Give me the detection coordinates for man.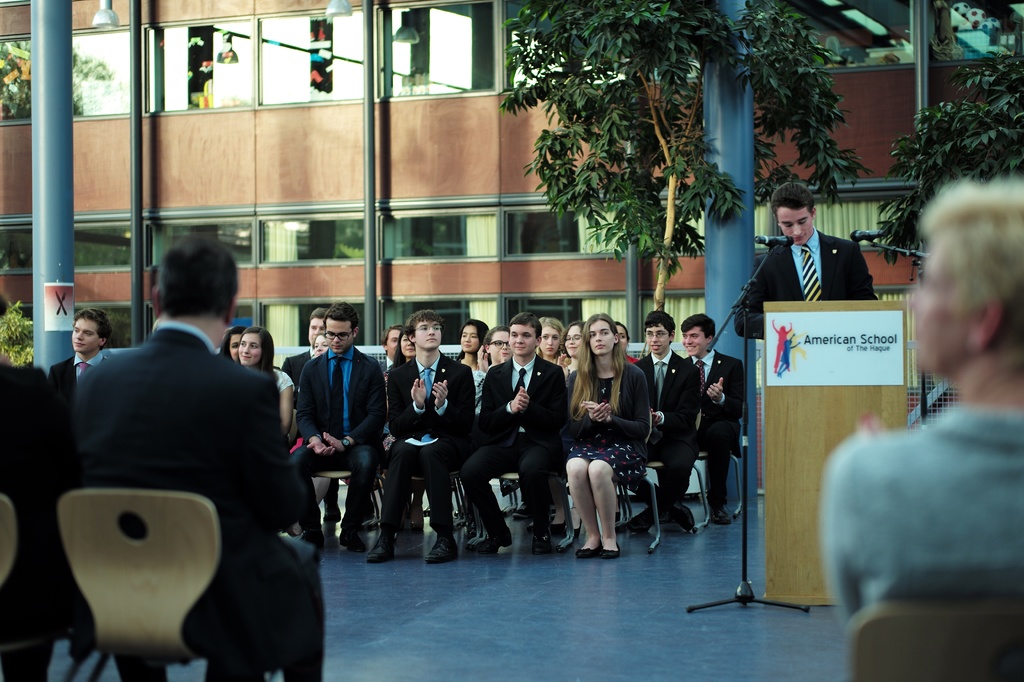
x1=52, y1=312, x2=115, y2=382.
